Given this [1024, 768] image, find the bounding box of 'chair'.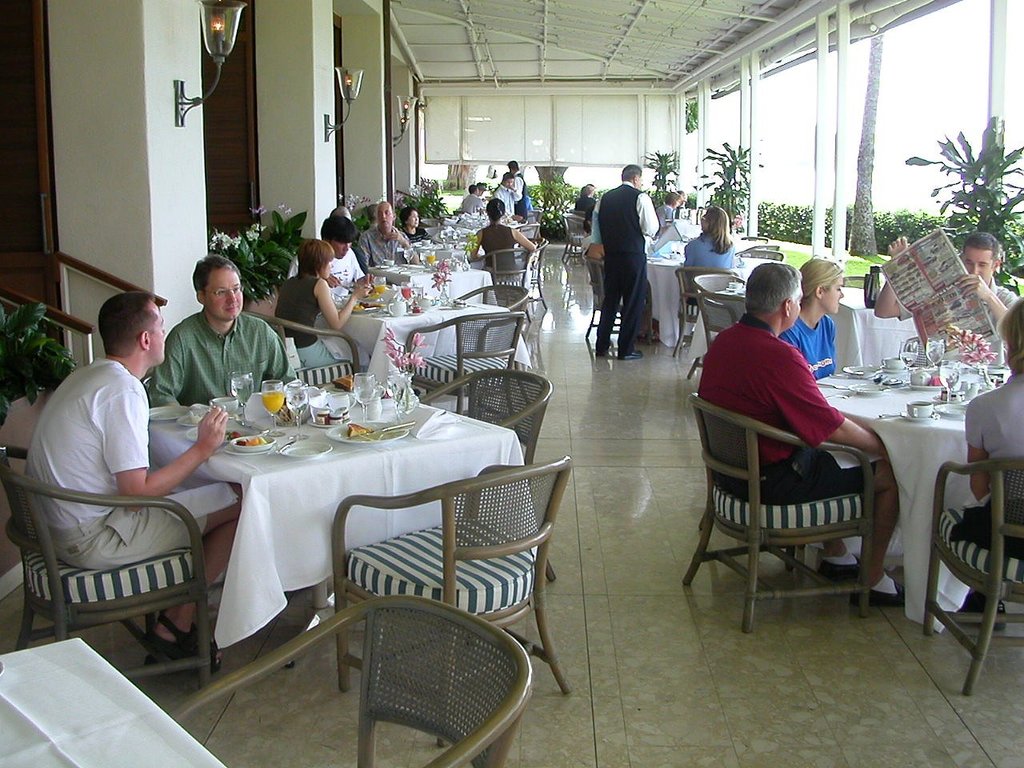
[left=451, top=279, right=529, bottom=314].
